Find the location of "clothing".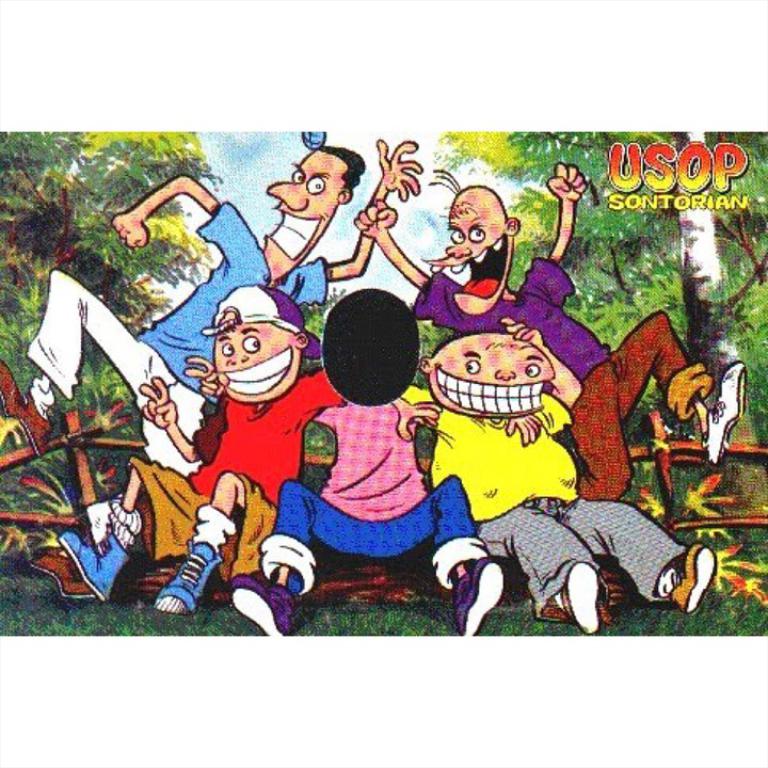
Location: select_region(284, 390, 458, 550).
